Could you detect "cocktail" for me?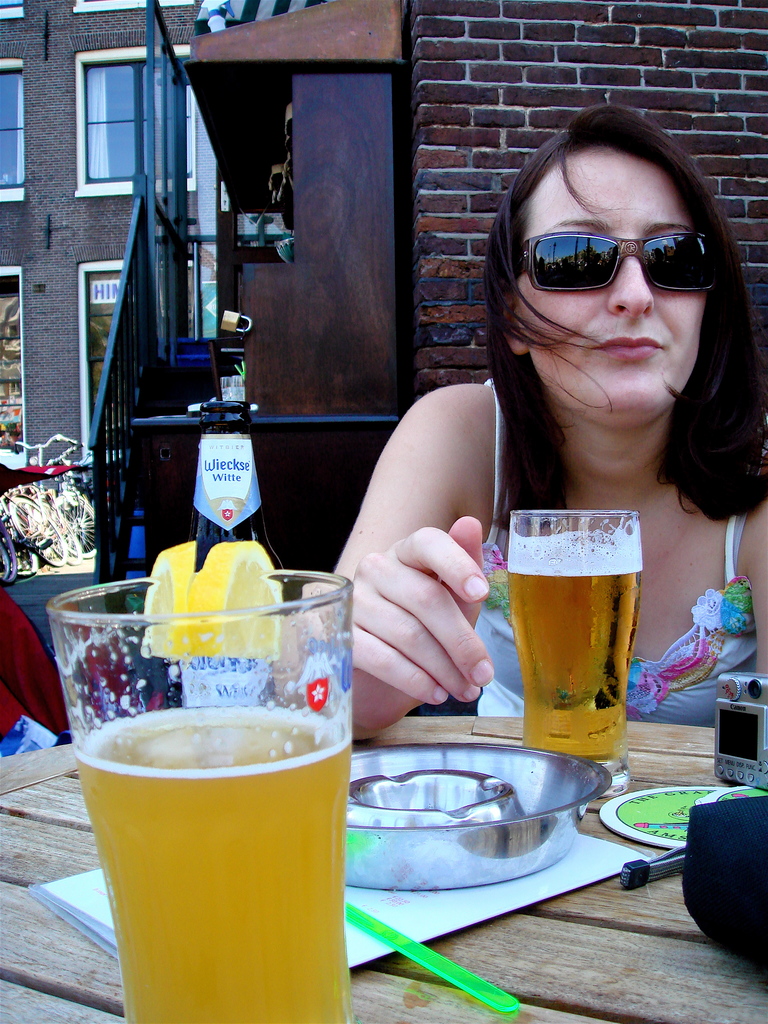
Detection result: locate(494, 489, 655, 753).
